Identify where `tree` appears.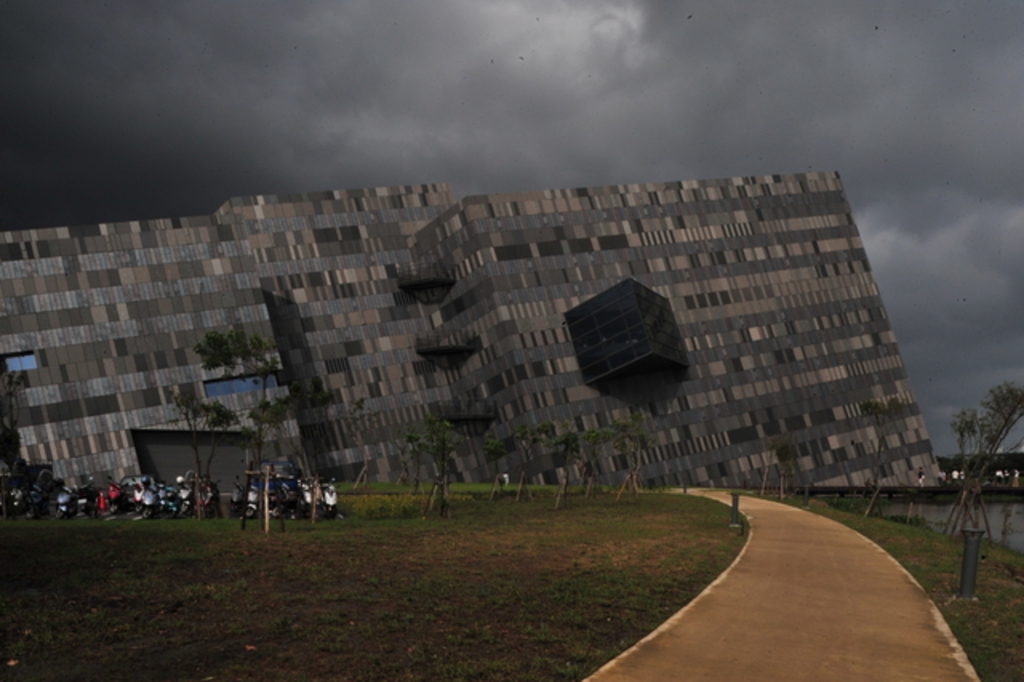
Appears at (x1=184, y1=319, x2=298, y2=474).
